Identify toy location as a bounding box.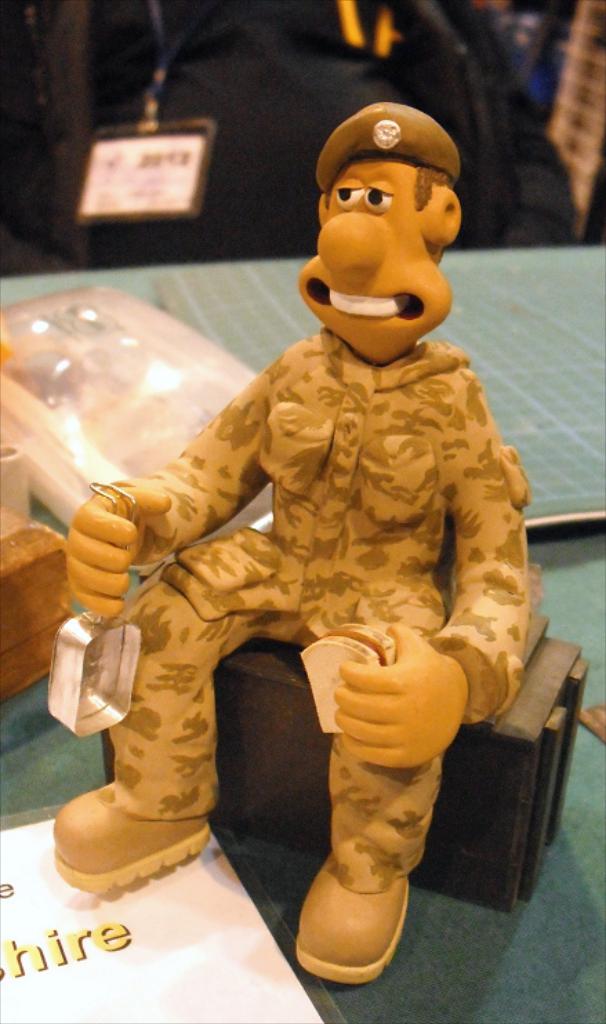
x1=28, y1=91, x2=549, y2=998.
